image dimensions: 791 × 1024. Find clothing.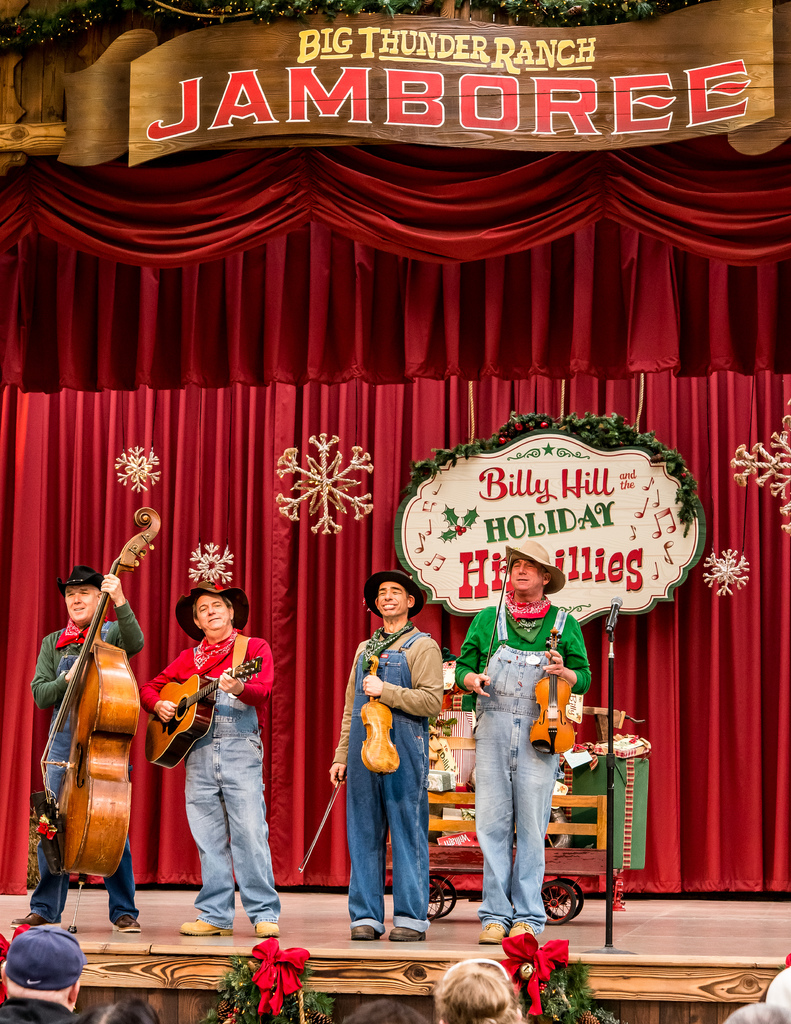
bbox=(159, 596, 275, 929).
